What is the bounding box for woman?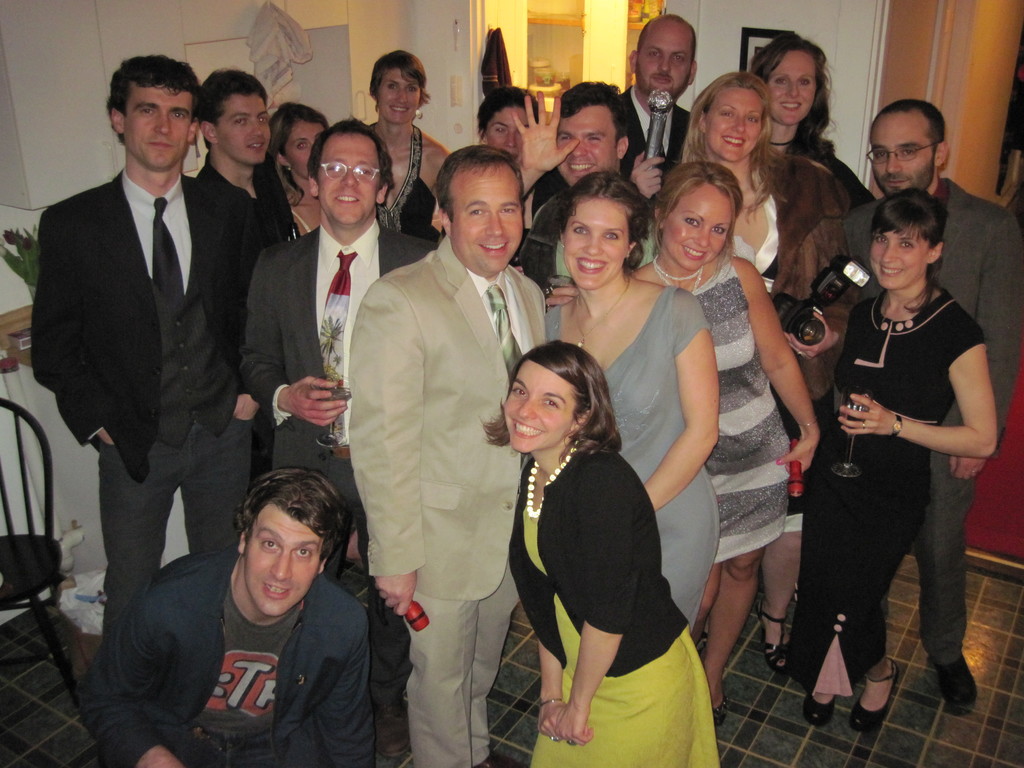
<region>747, 25, 895, 289</region>.
